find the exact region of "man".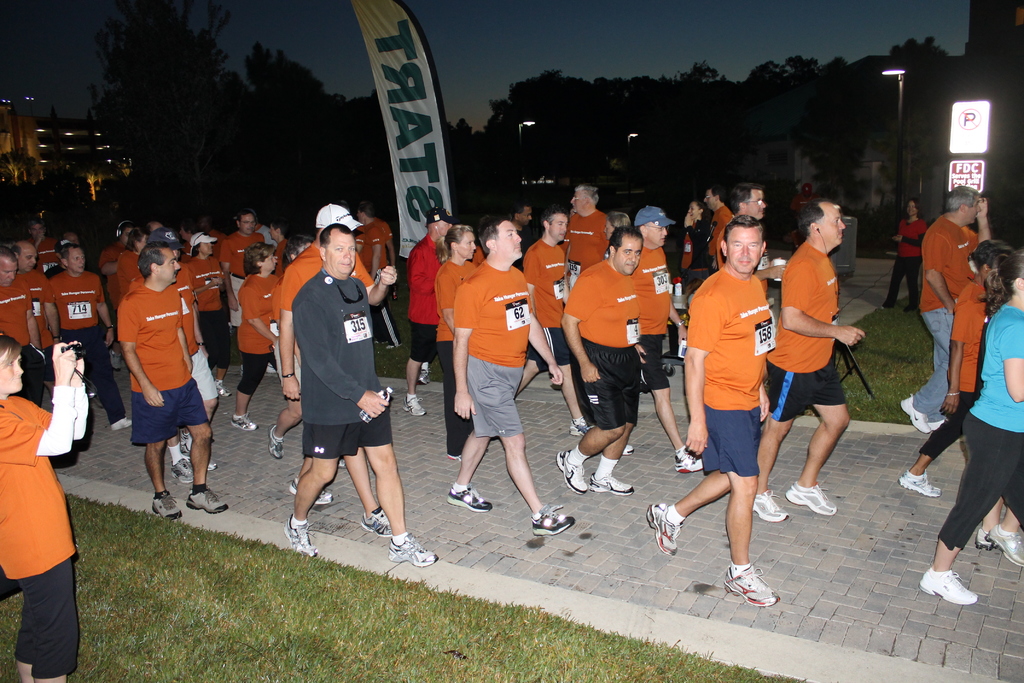
Exact region: bbox=(900, 183, 1000, 440).
